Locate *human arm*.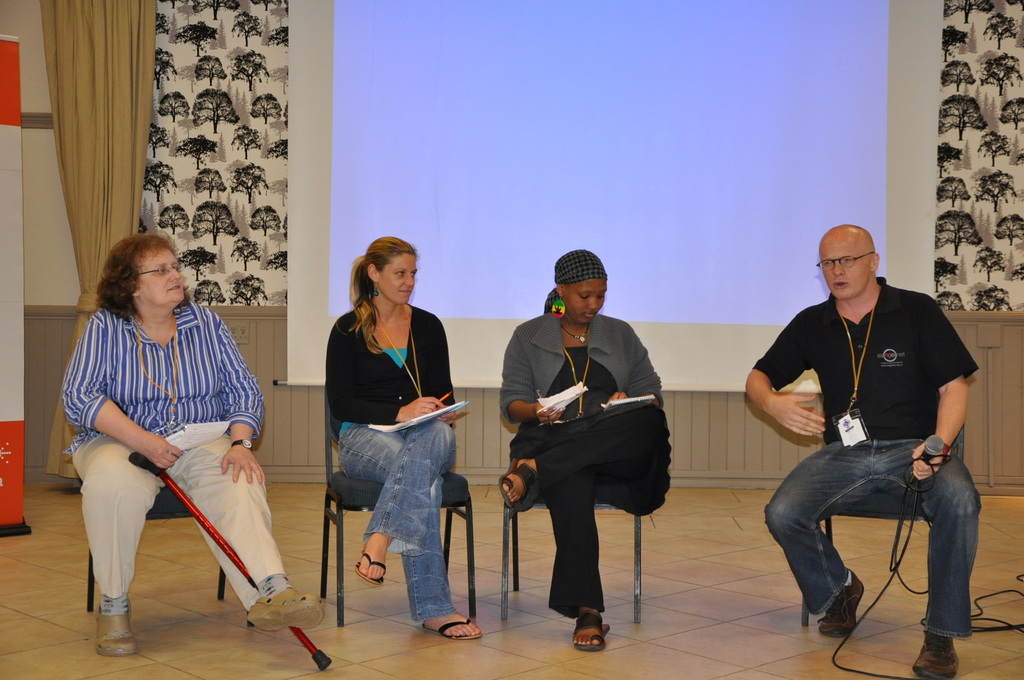
Bounding box: [602, 316, 666, 411].
